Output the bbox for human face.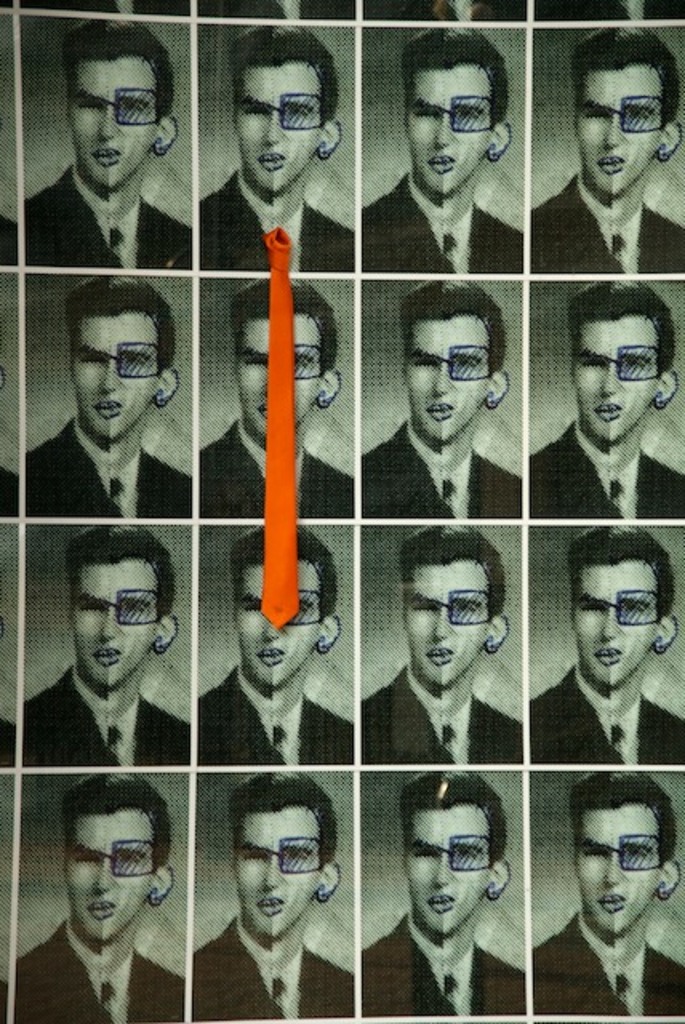
Rect(243, 562, 323, 683).
